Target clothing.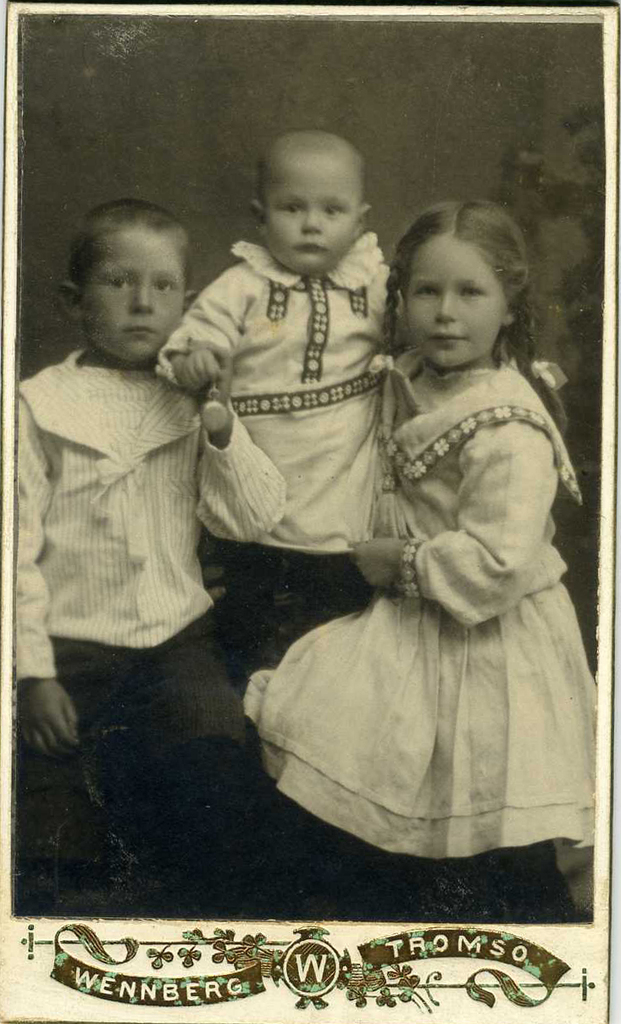
Target region: (left=15, top=351, right=283, bottom=899).
